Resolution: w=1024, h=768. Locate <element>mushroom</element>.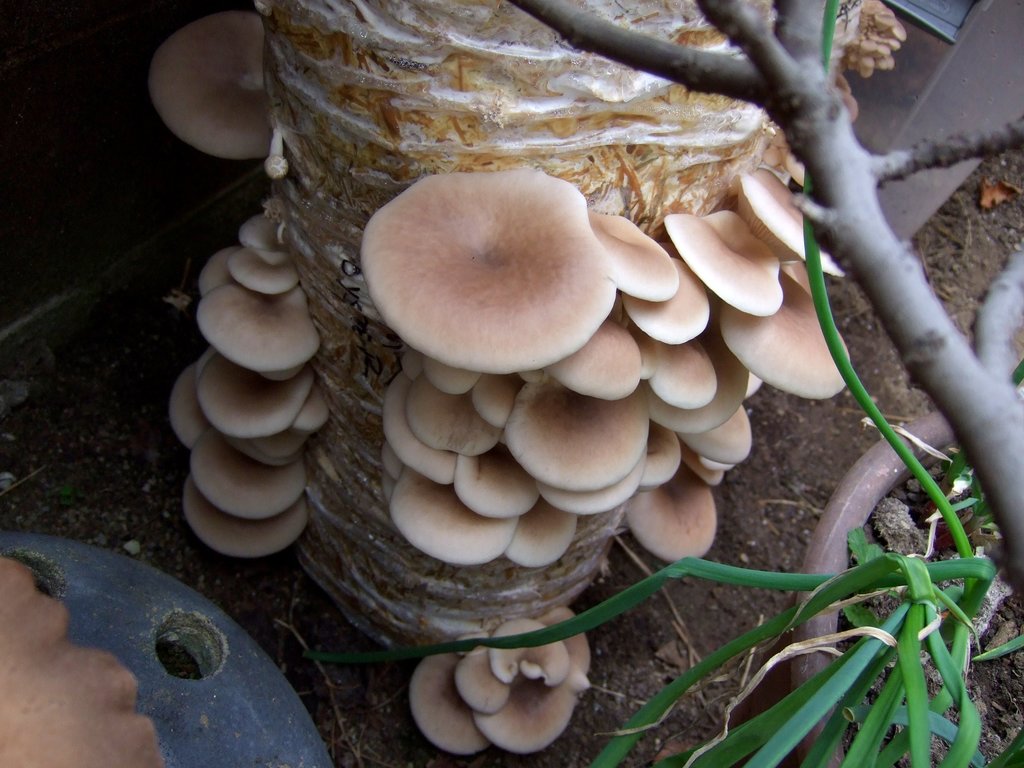
(690,415,753,491).
